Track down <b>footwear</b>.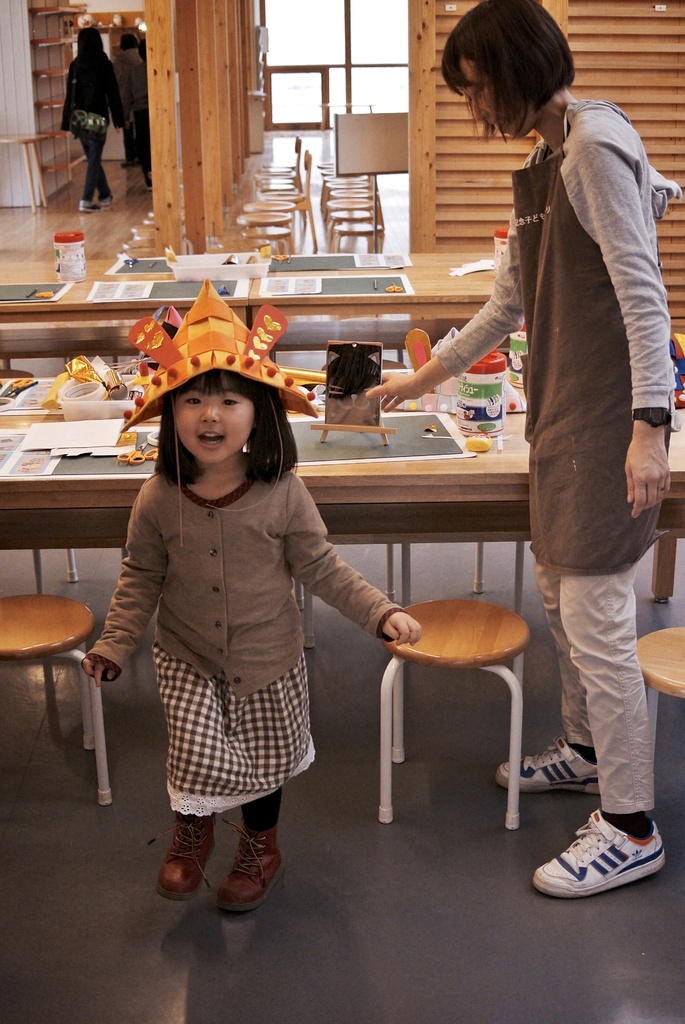
Tracked to [x1=532, y1=806, x2=672, y2=900].
